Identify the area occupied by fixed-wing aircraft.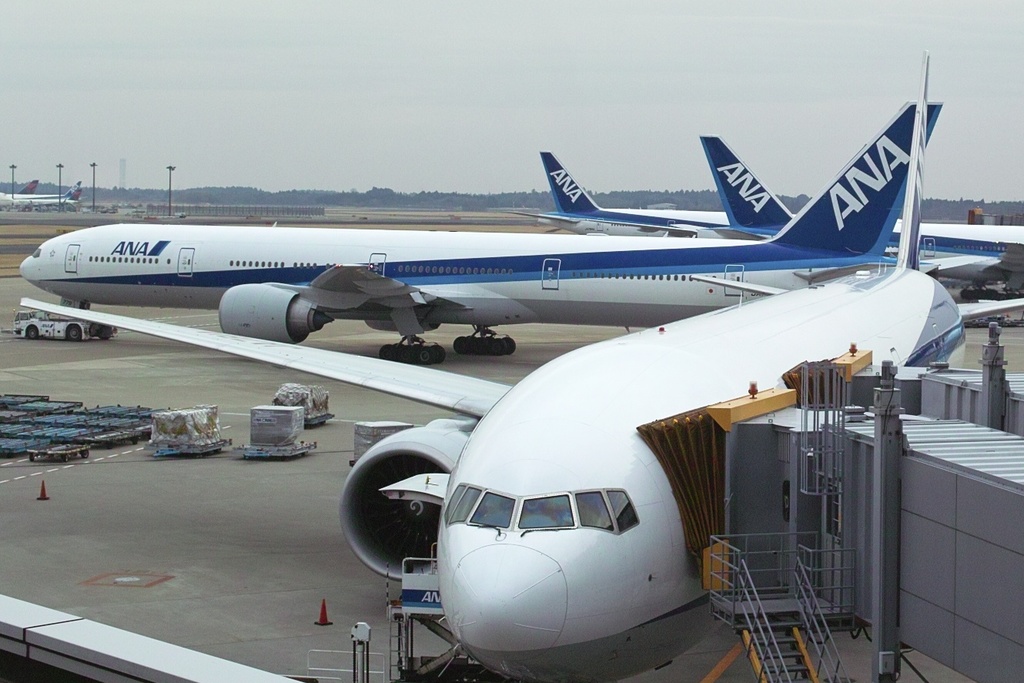
Area: (left=18, top=99, right=935, bottom=370).
